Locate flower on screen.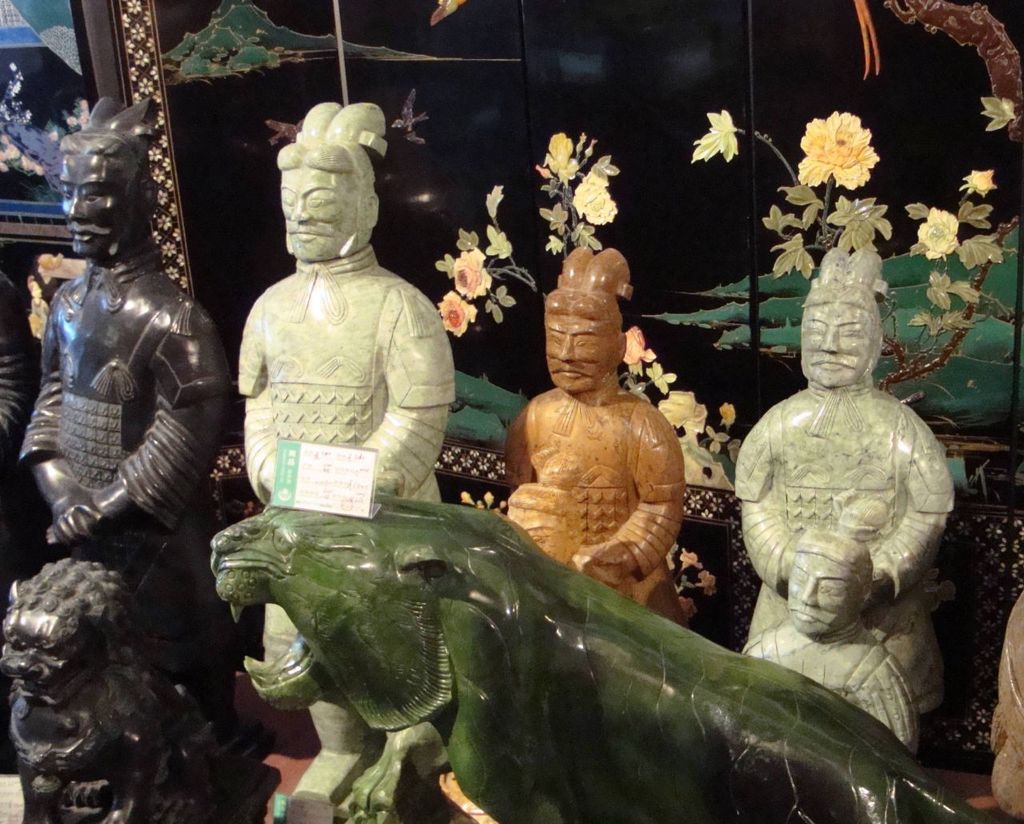
On screen at (x1=960, y1=168, x2=996, y2=205).
